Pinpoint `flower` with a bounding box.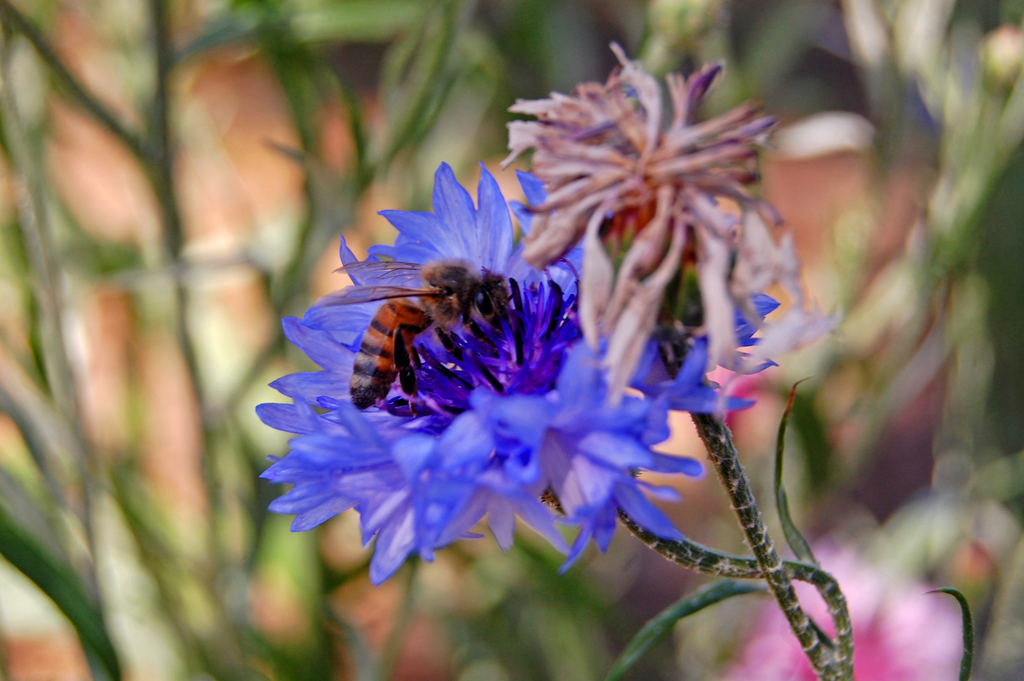
rect(228, 62, 801, 646).
